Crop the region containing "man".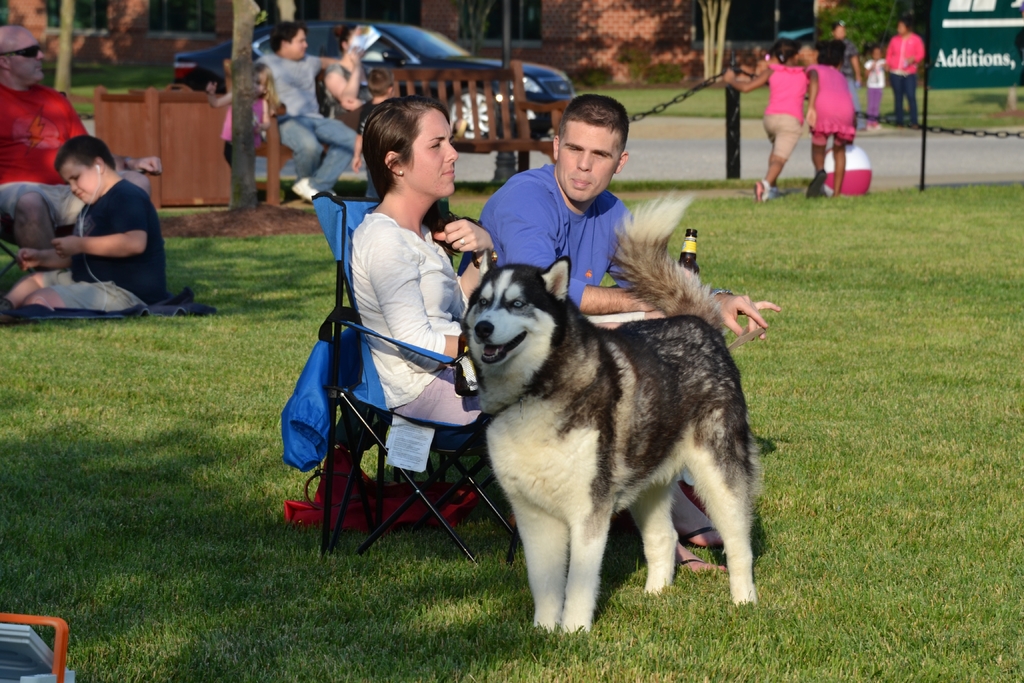
Crop region: 452 88 784 573.
